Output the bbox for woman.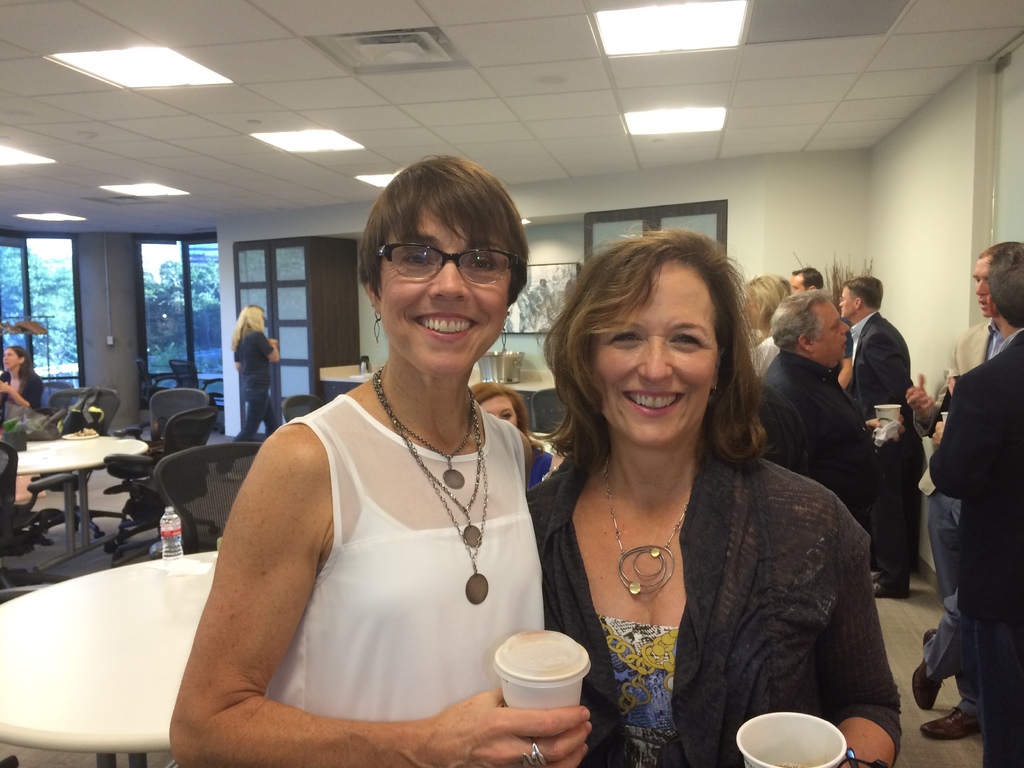
left=749, top=268, right=797, bottom=376.
